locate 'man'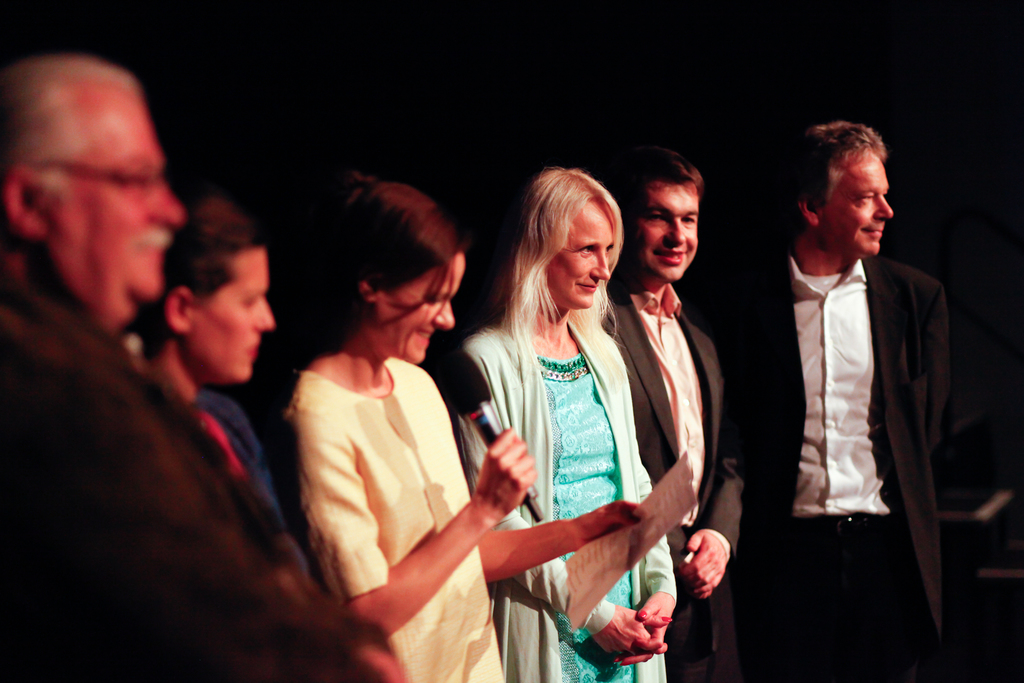
732 111 963 672
